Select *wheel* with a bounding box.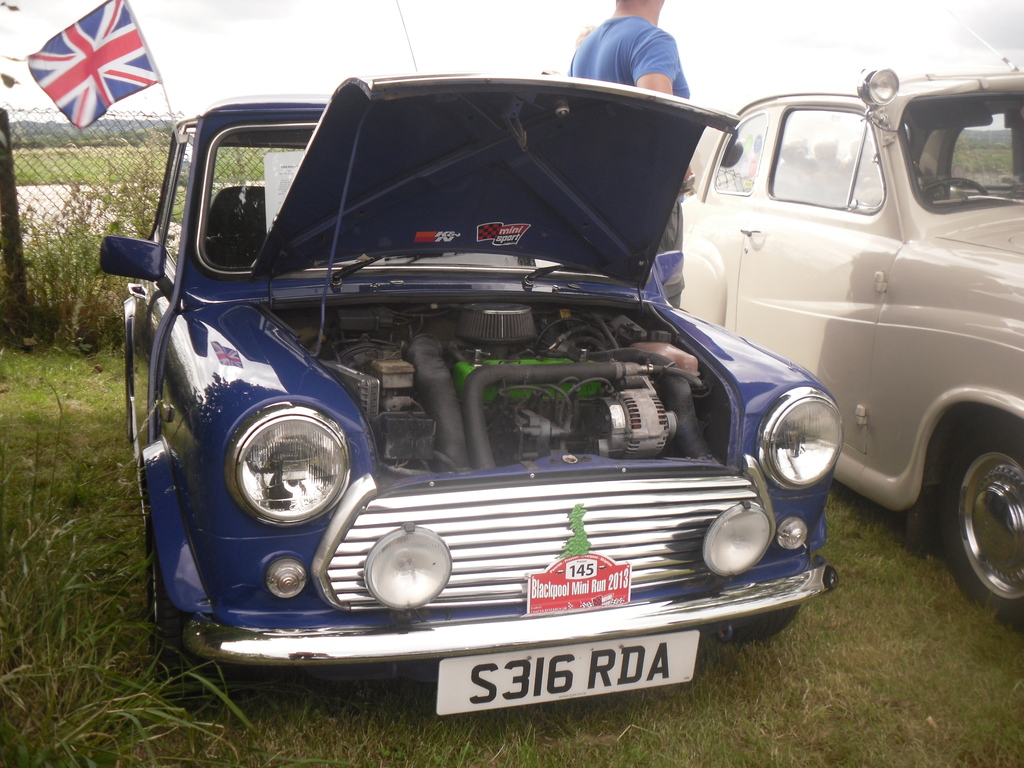
bbox=[916, 422, 1023, 625].
